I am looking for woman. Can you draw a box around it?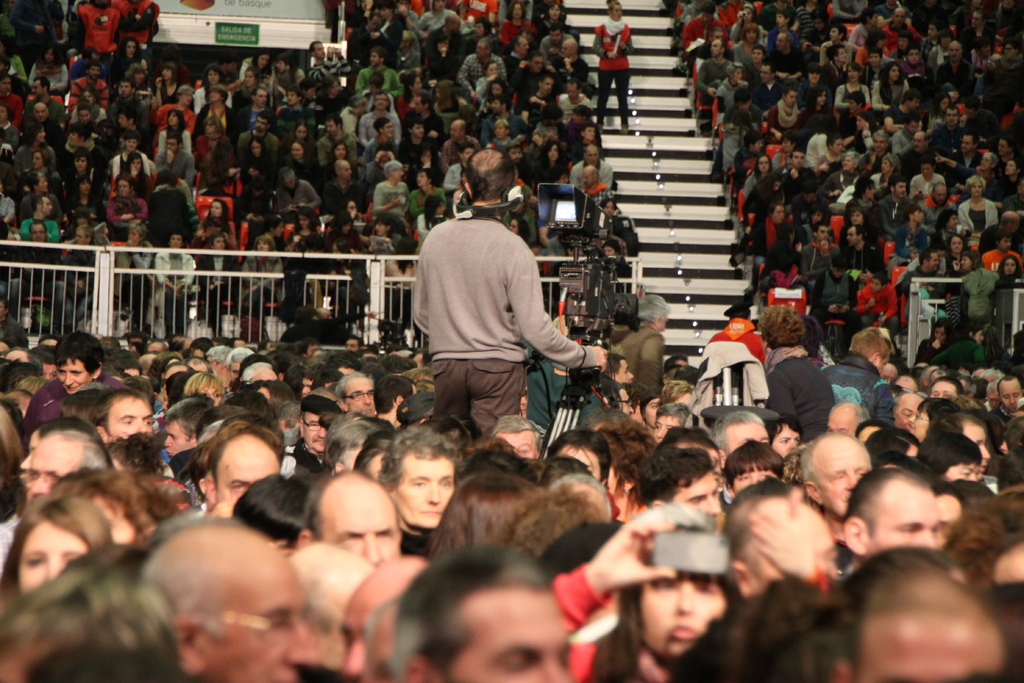
Sure, the bounding box is pyautogui.locateOnScreen(26, 42, 68, 95).
